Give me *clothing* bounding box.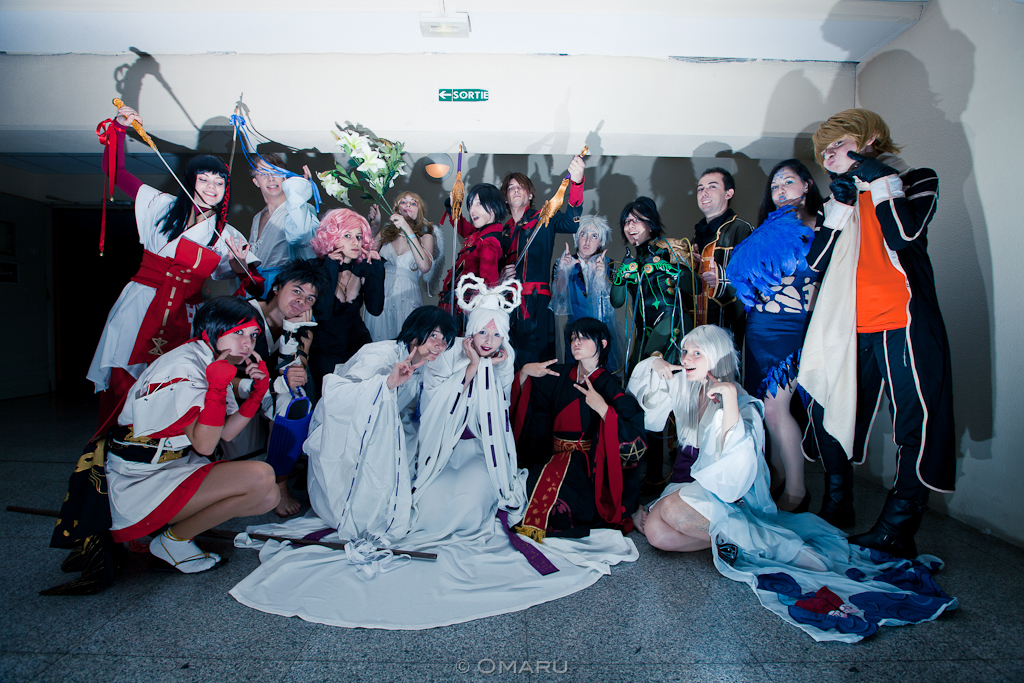
692/215/765/399.
